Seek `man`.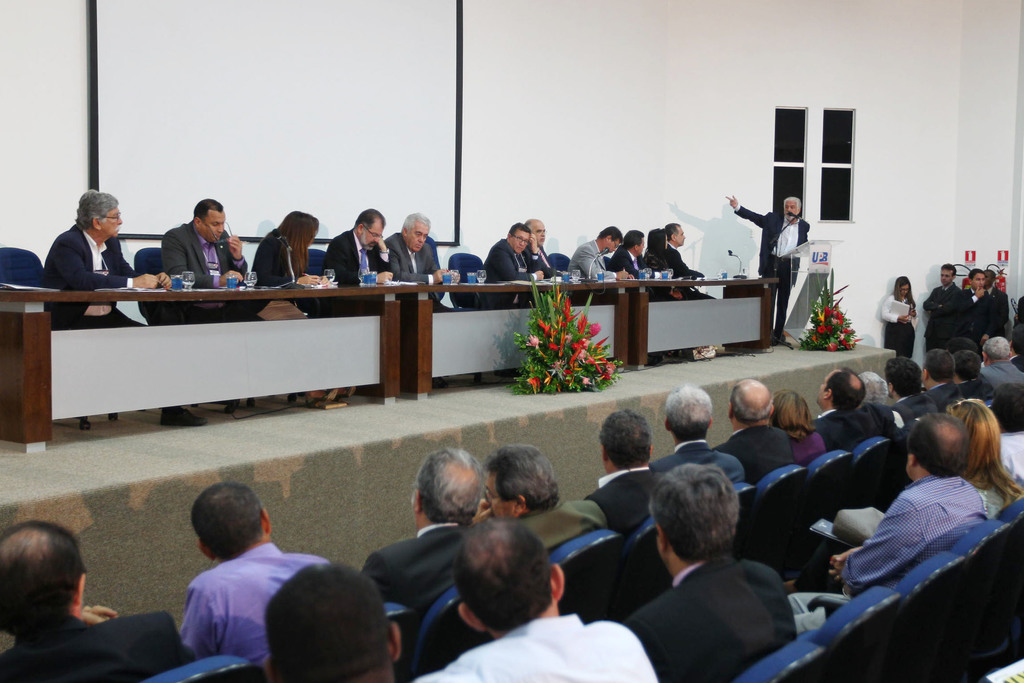
475 445 602 554.
